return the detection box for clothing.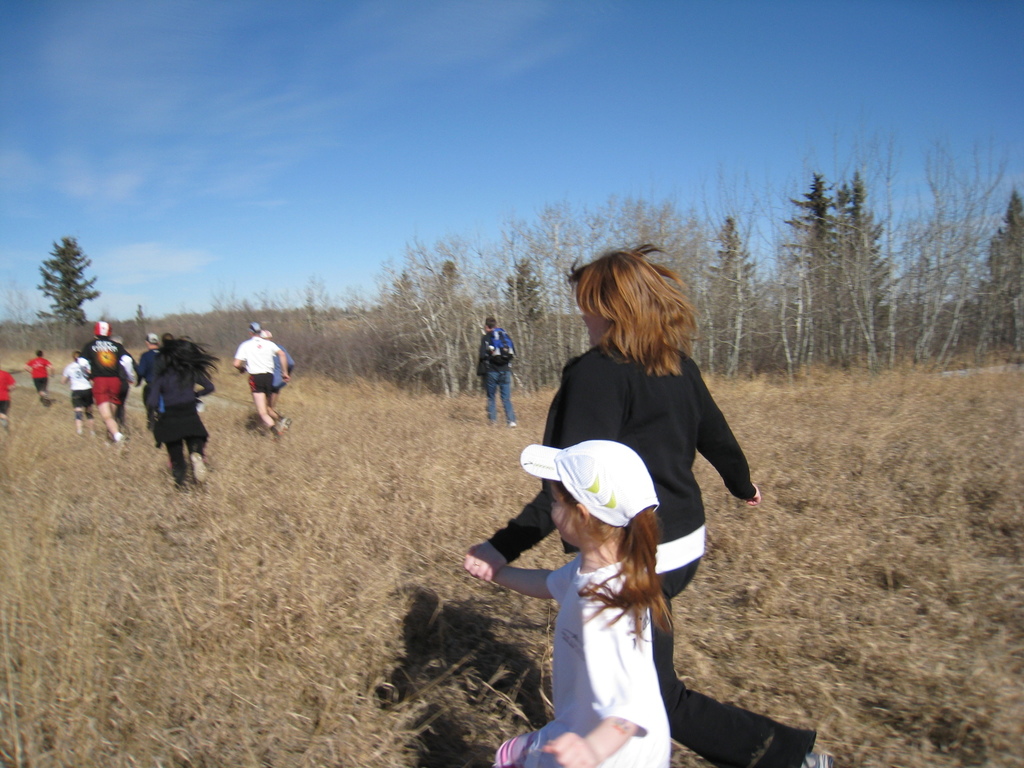
<box>26,352,56,388</box>.
